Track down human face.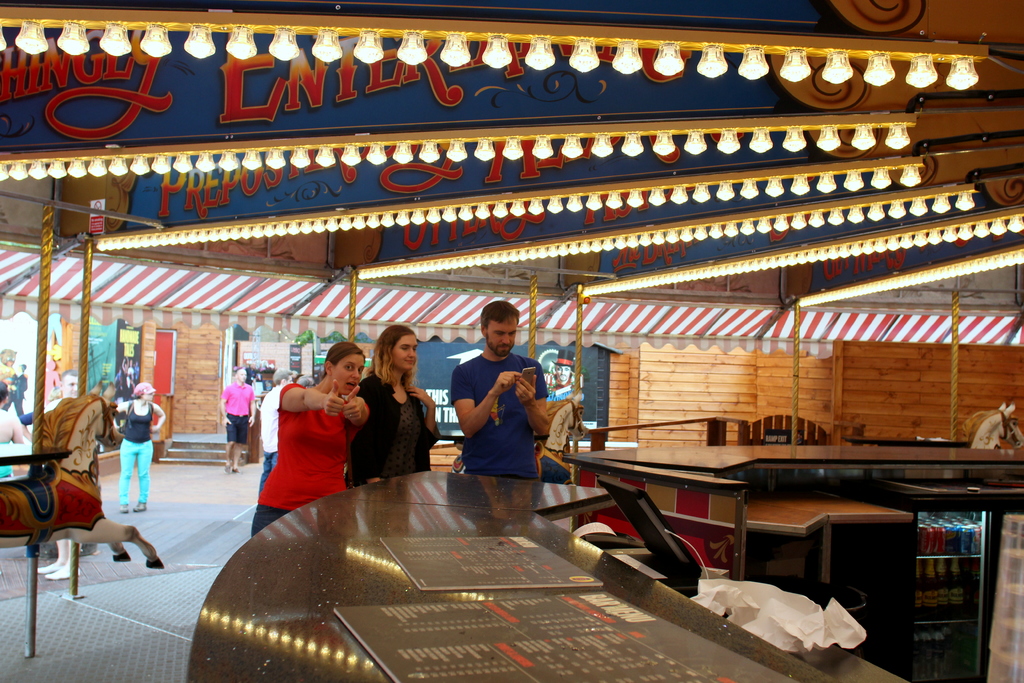
Tracked to [left=552, top=365, right=568, bottom=384].
